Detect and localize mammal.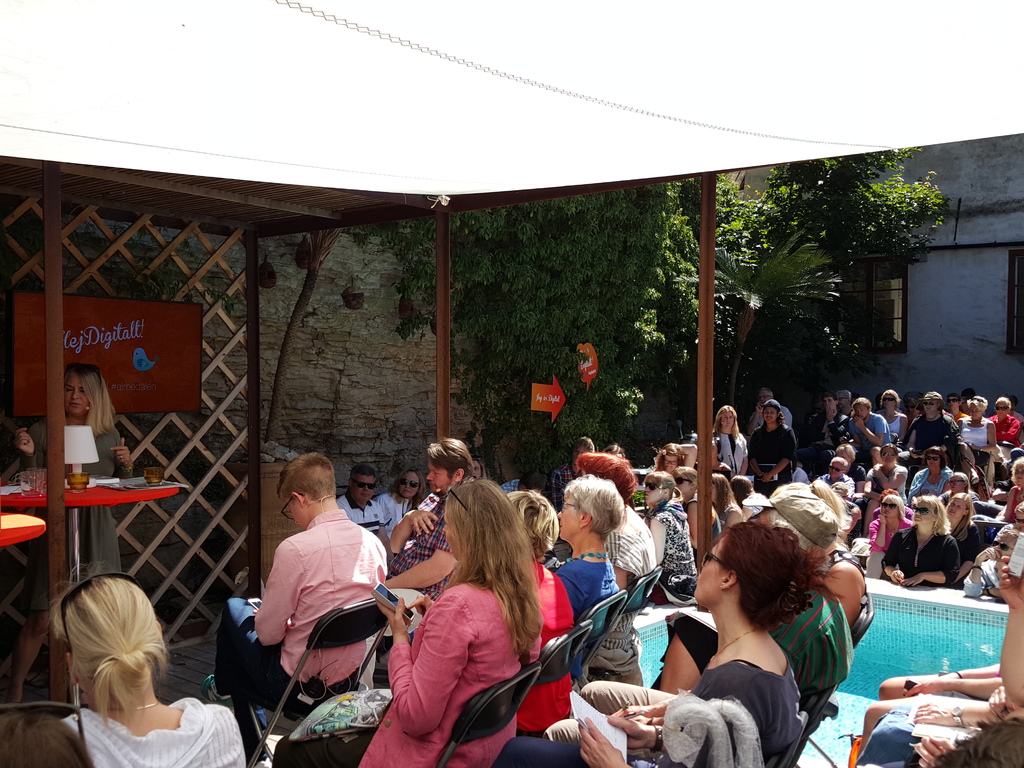
Localized at 861/488/916/575.
